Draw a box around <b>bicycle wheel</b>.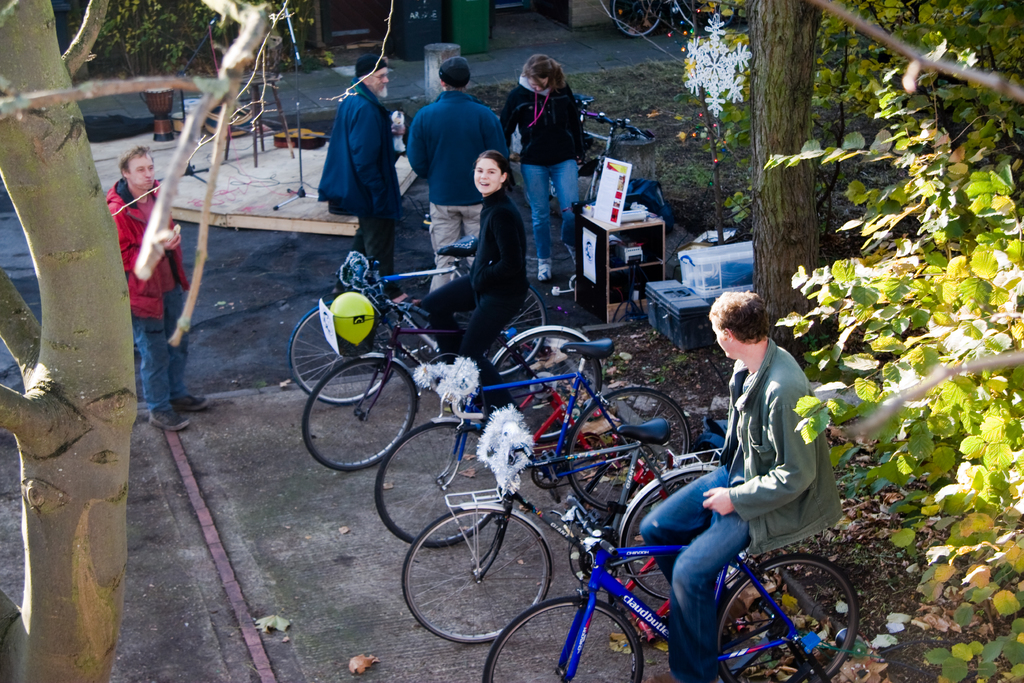
Rect(485, 593, 645, 682).
